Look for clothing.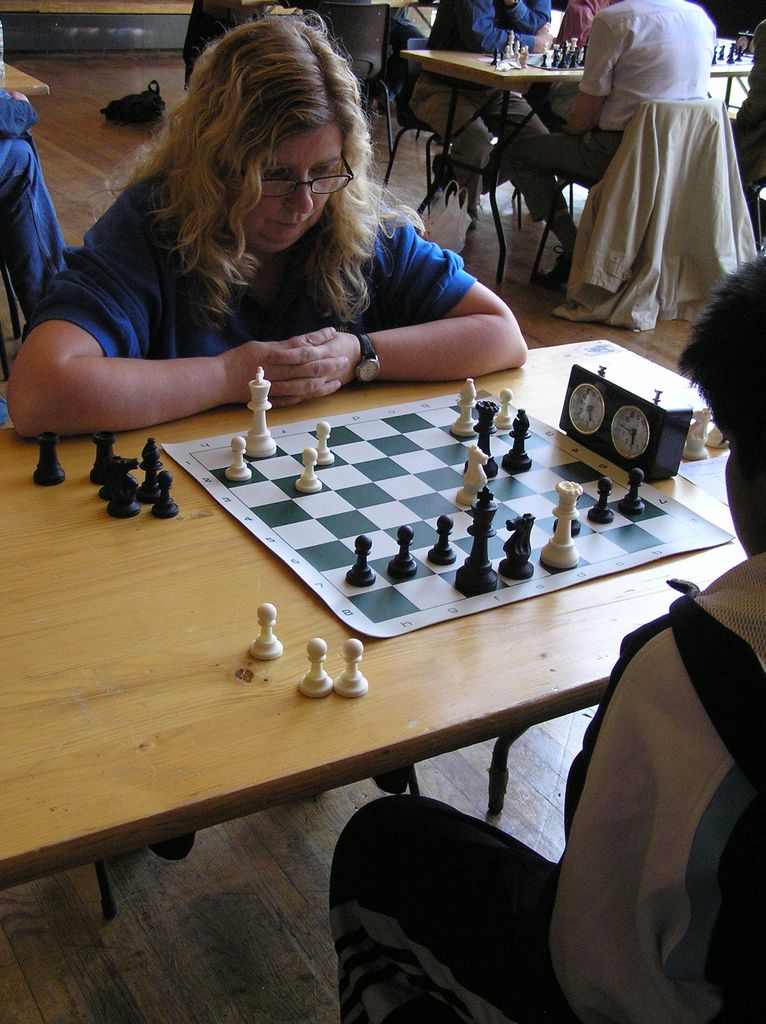
Found: locate(557, 0, 611, 56).
